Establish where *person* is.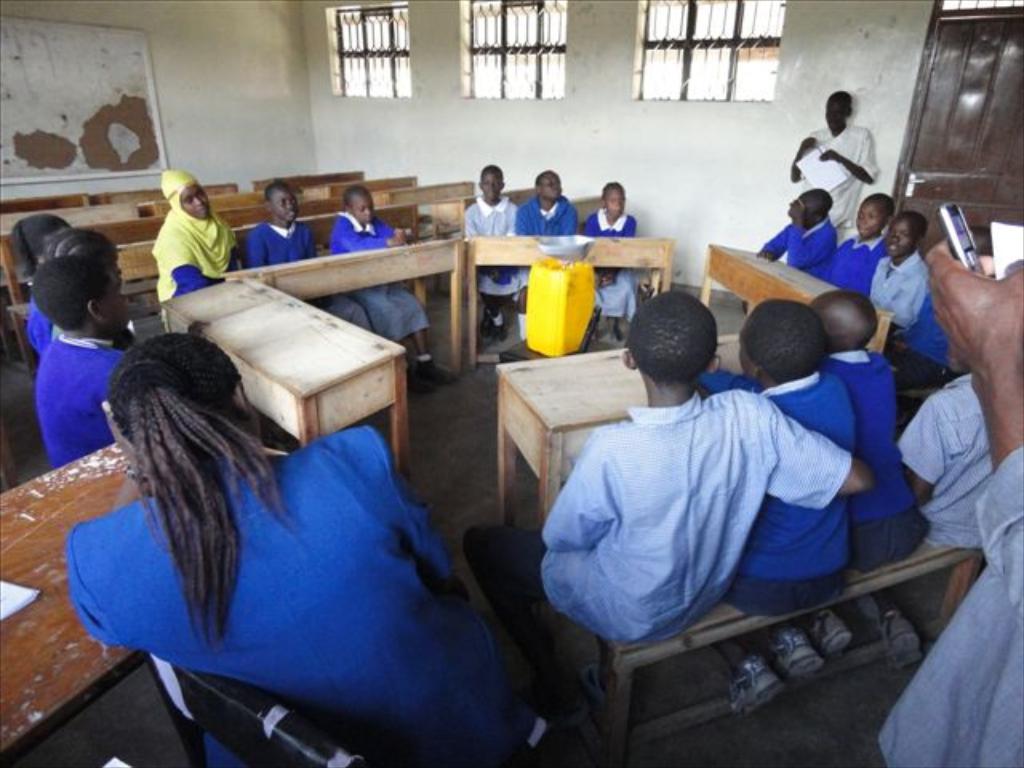
Established at <bbox>466, 288, 877, 741</bbox>.
